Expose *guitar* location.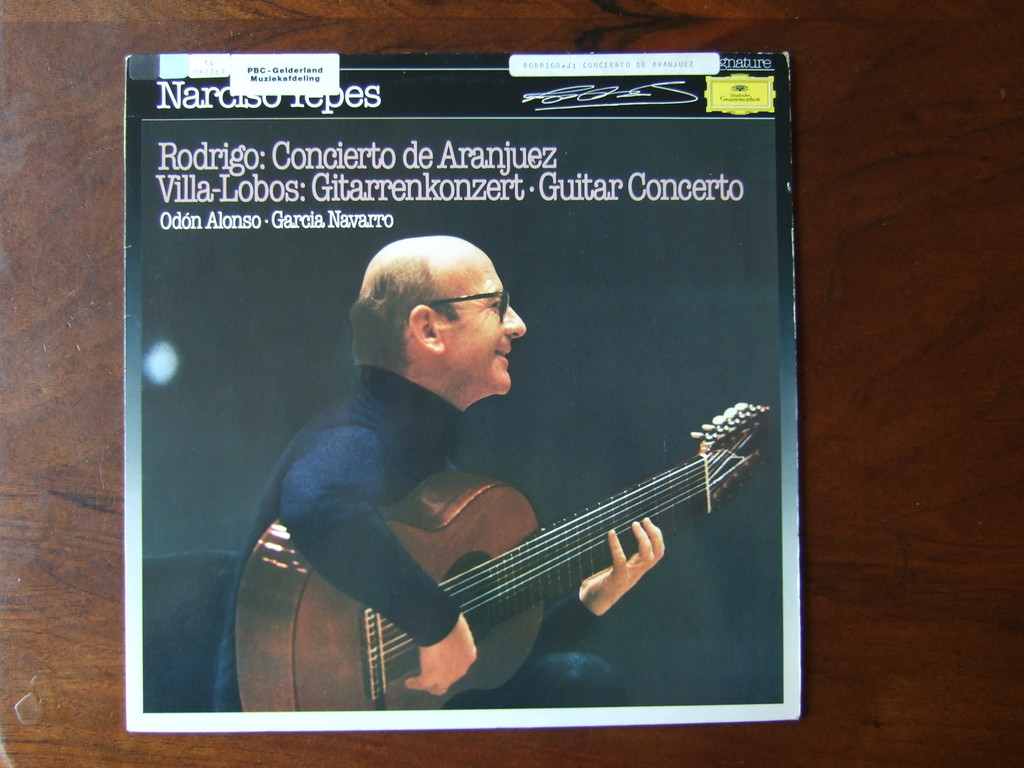
Exposed at bbox=[211, 392, 832, 735].
